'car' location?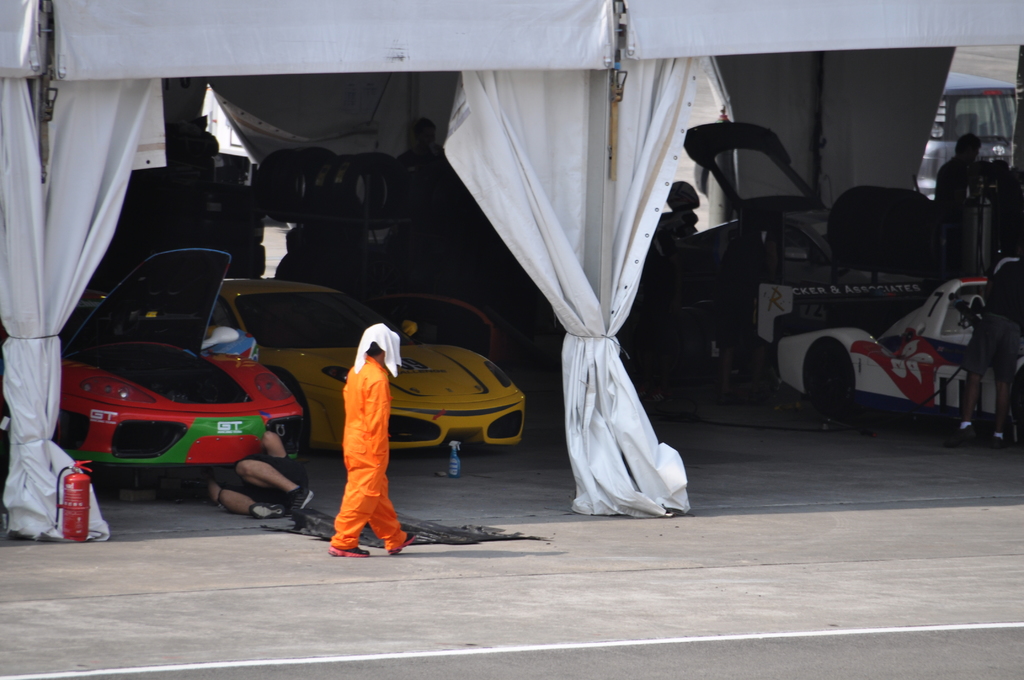
select_region(755, 277, 1023, 429)
